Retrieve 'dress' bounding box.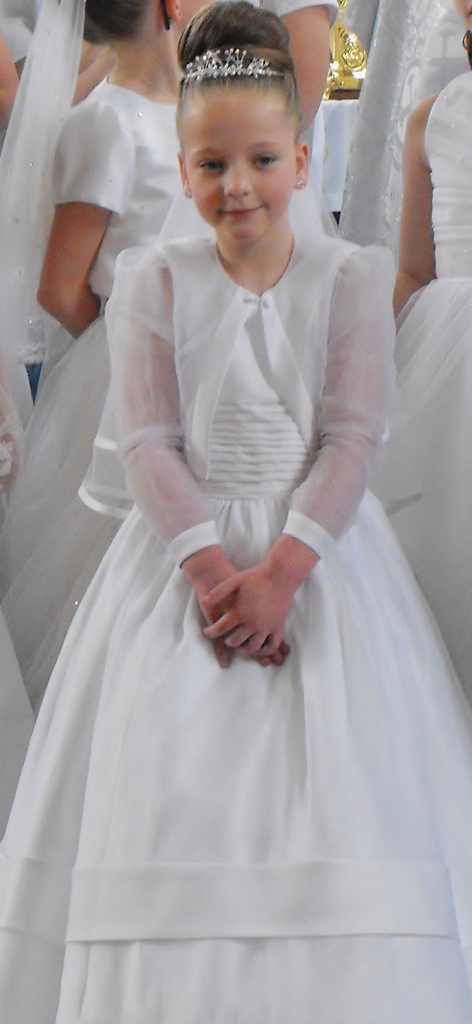
Bounding box: 0/76/210/652.
